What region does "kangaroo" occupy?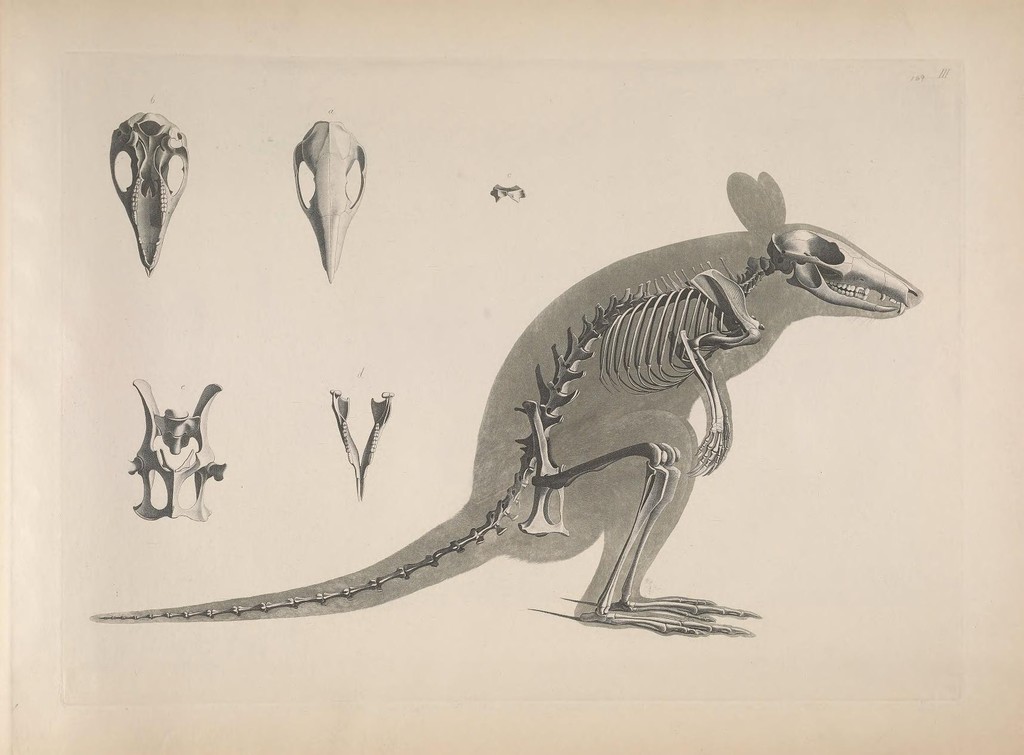
92,166,920,631.
